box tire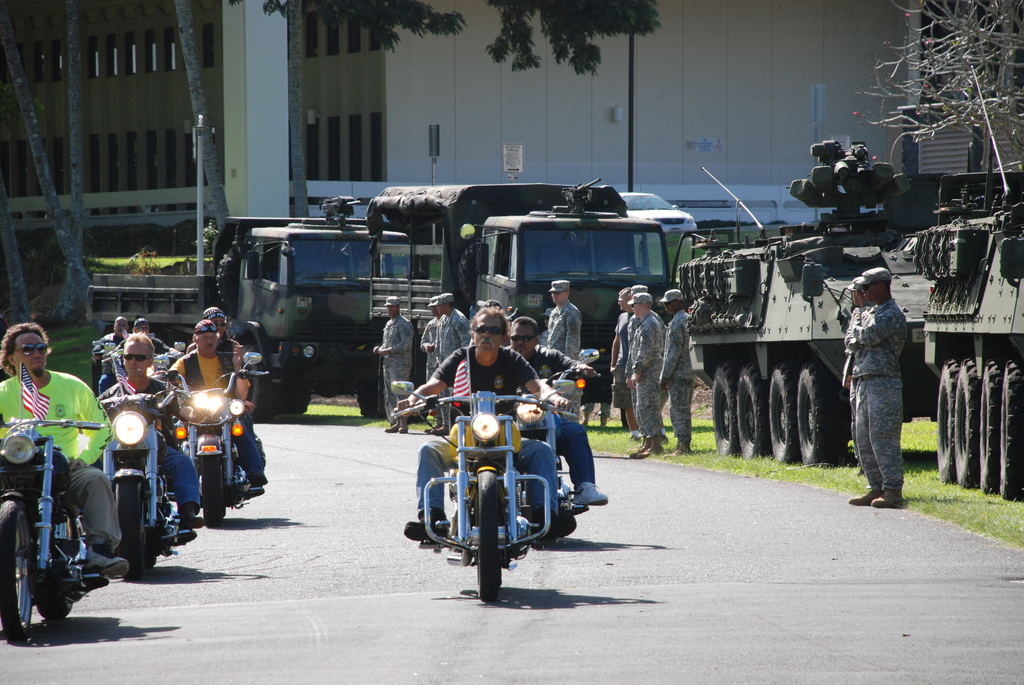
<bbox>197, 456, 226, 526</bbox>
